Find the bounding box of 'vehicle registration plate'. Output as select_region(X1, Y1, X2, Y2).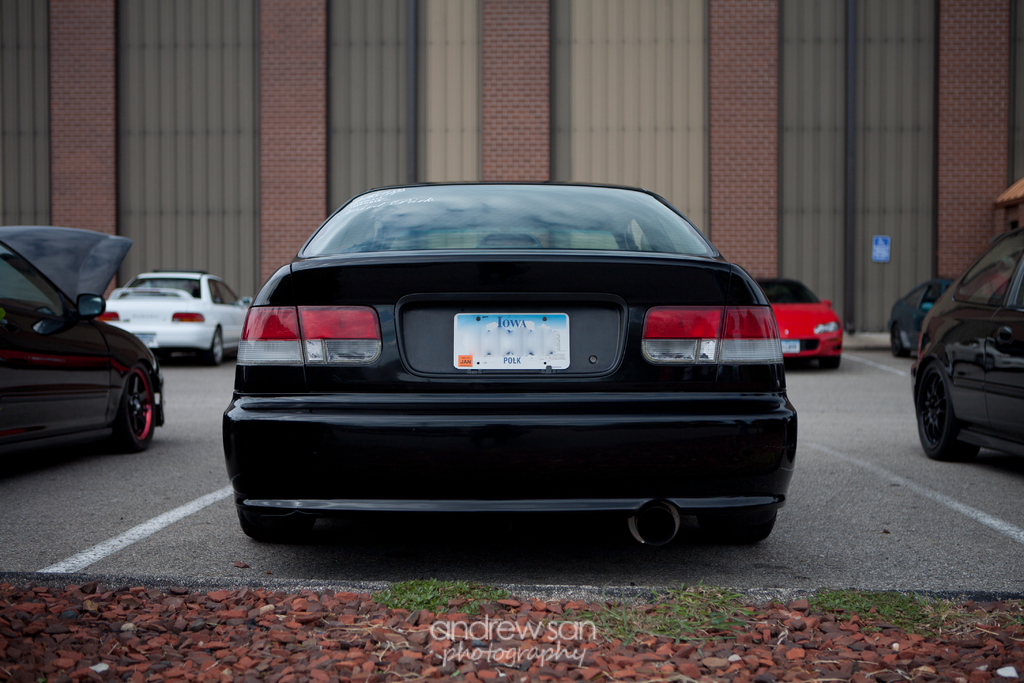
select_region(451, 313, 568, 374).
